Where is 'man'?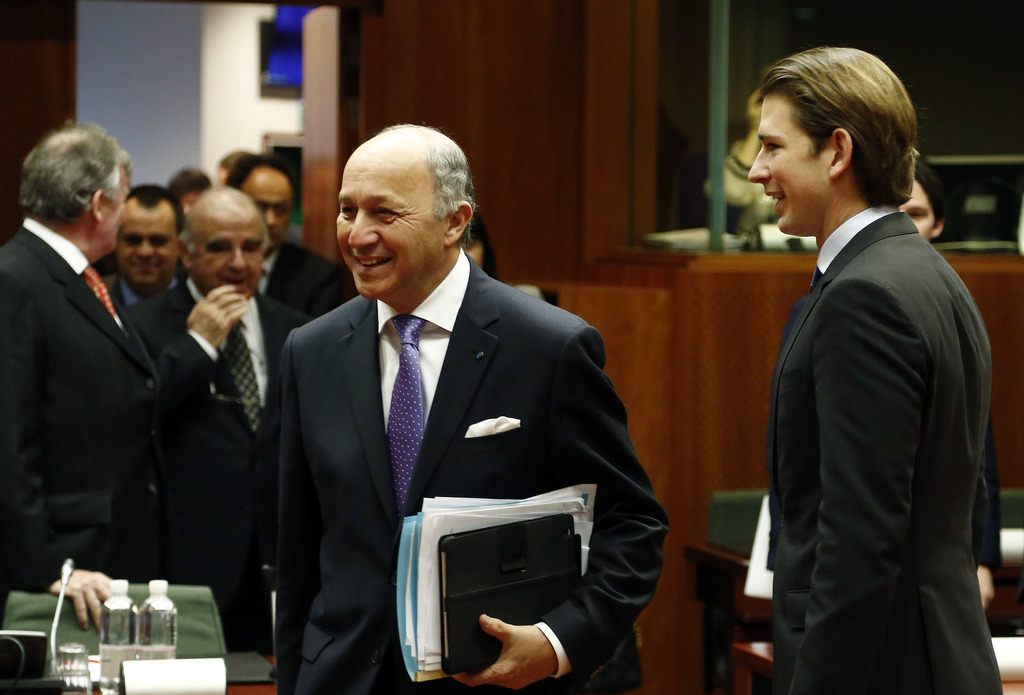
<region>718, 38, 1012, 694</region>.
